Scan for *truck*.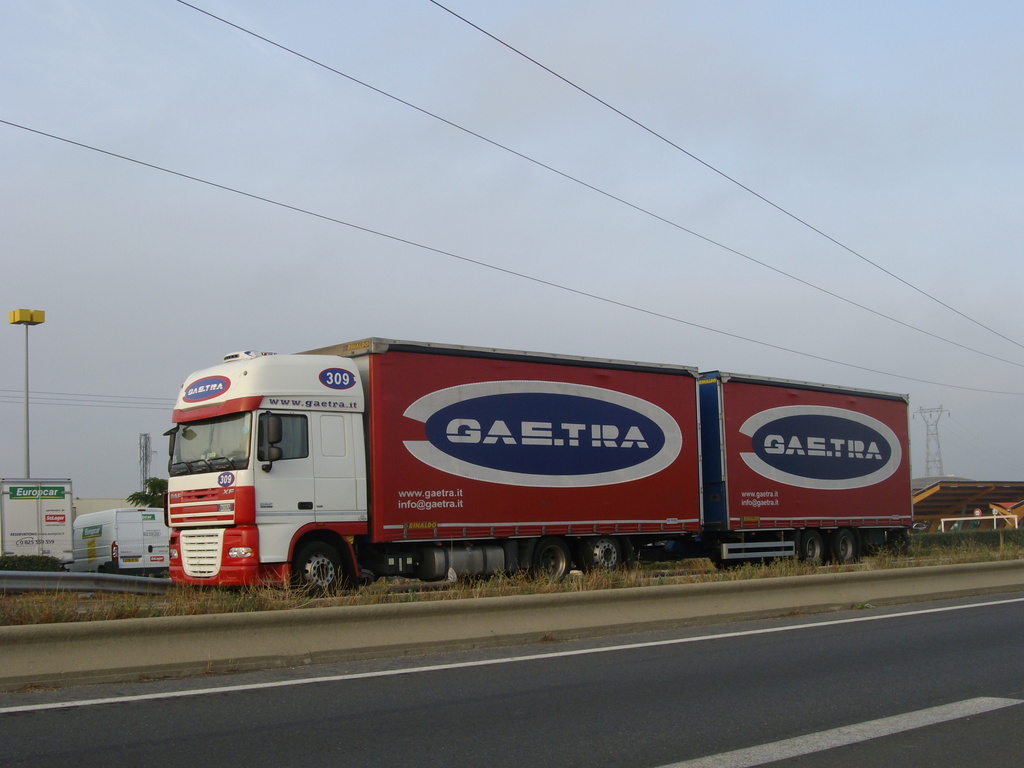
Scan result: bbox=[0, 478, 79, 563].
